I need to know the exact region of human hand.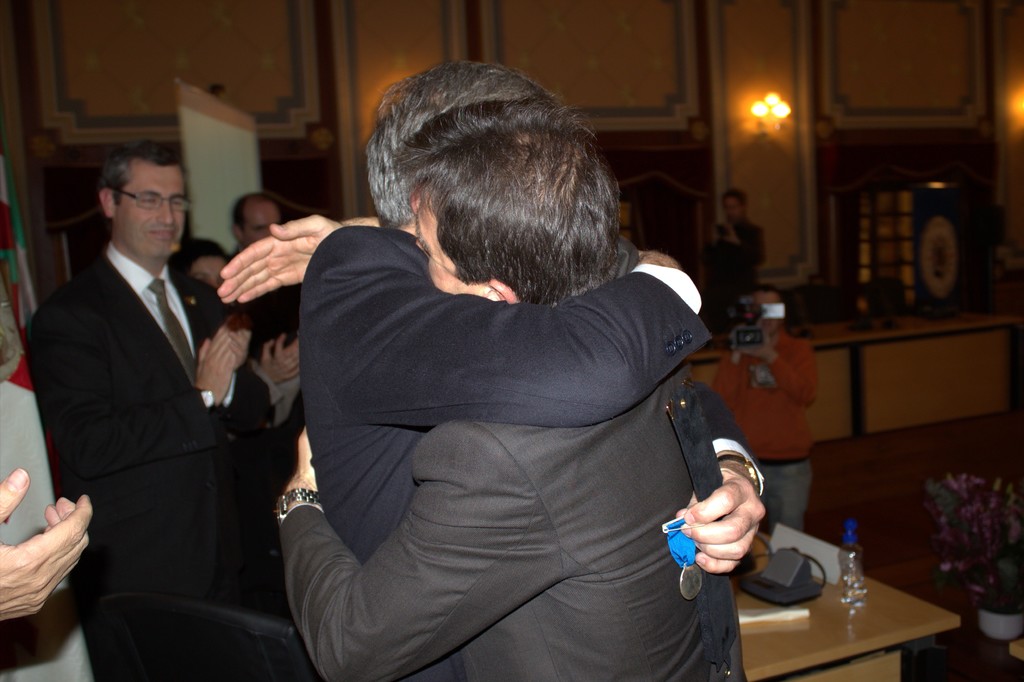
Region: {"x1": 276, "y1": 339, "x2": 301, "y2": 355}.
